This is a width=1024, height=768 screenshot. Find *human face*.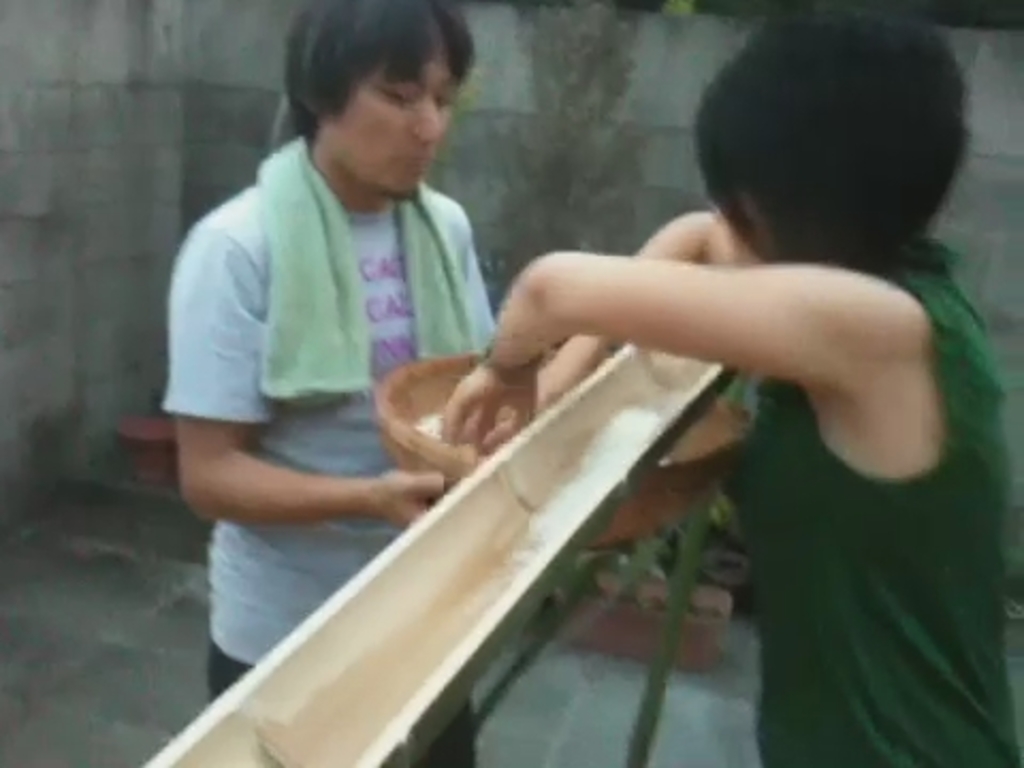
Bounding box: bbox=[326, 41, 459, 192].
